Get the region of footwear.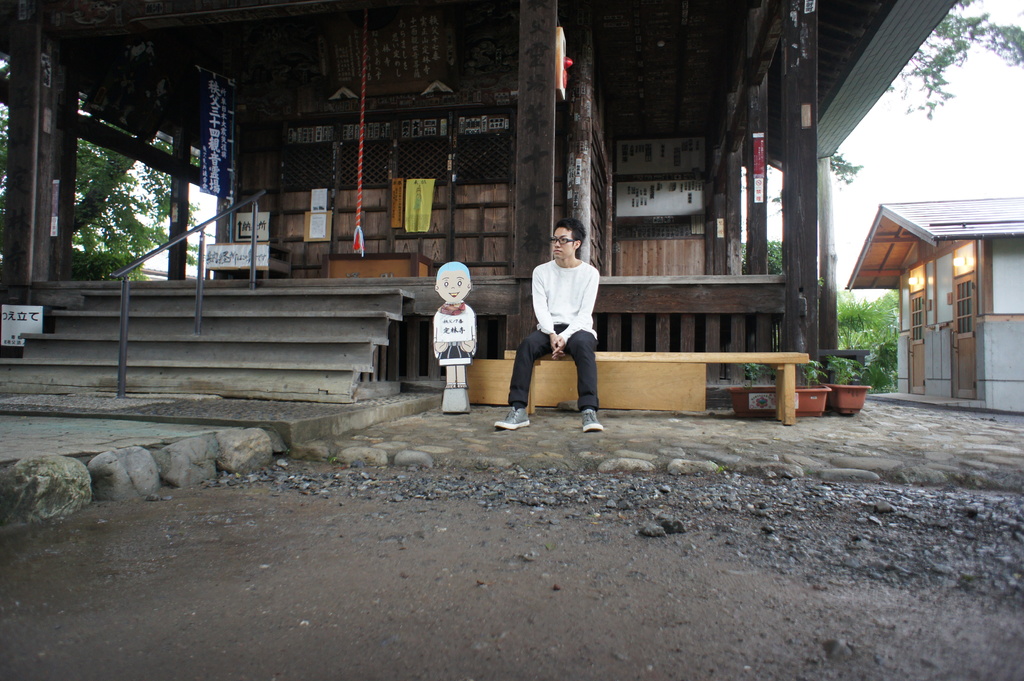
bbox(580, 409, 603, 435).
